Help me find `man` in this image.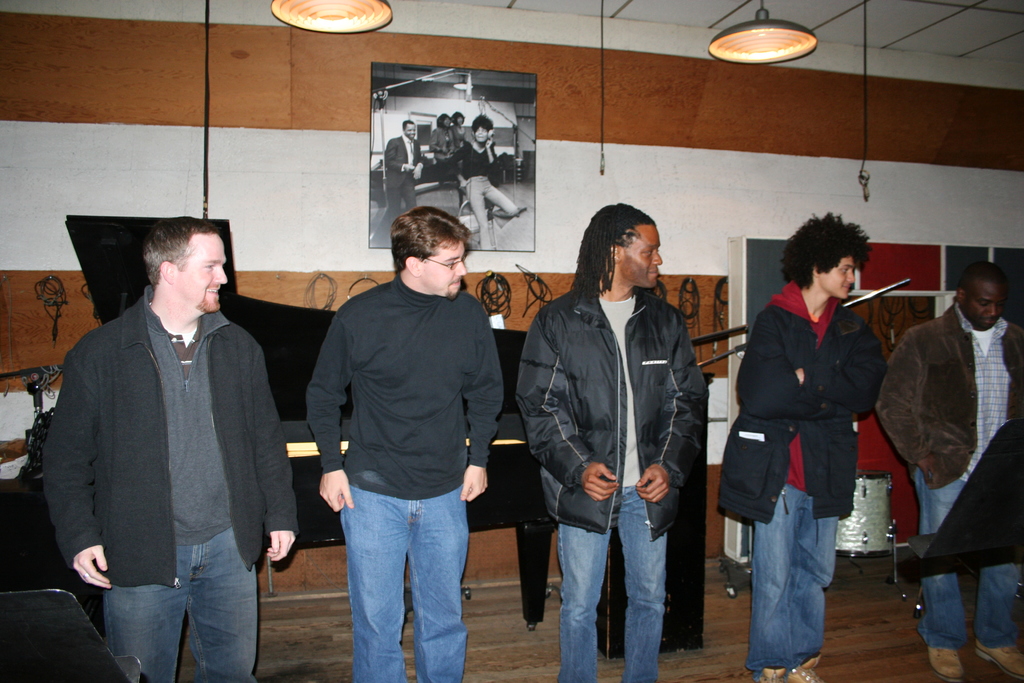
Found it: region(514, 202, 705, 682).
